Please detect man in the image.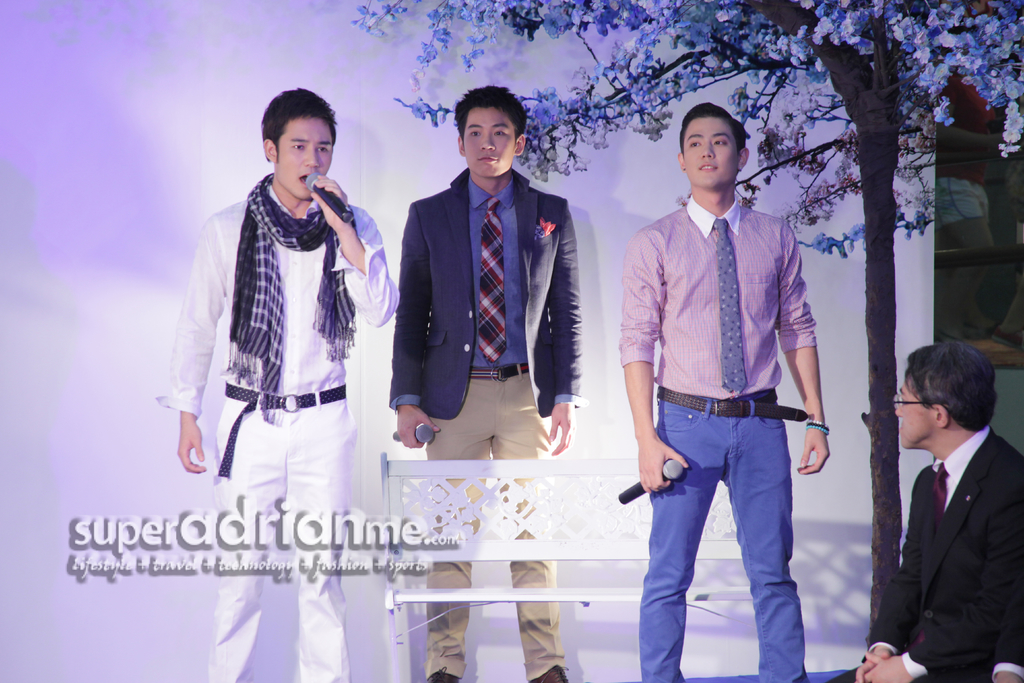
bbox=[382, 83, 582, 682].
